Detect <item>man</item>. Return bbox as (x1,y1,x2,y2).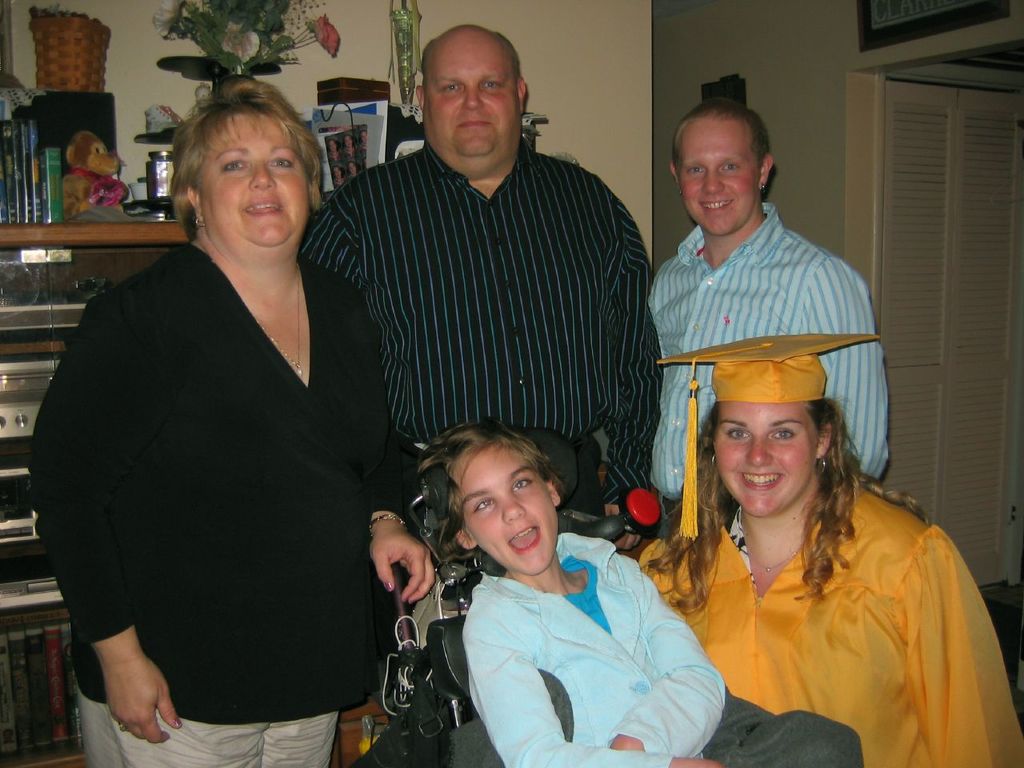
(294,26,666,554).
